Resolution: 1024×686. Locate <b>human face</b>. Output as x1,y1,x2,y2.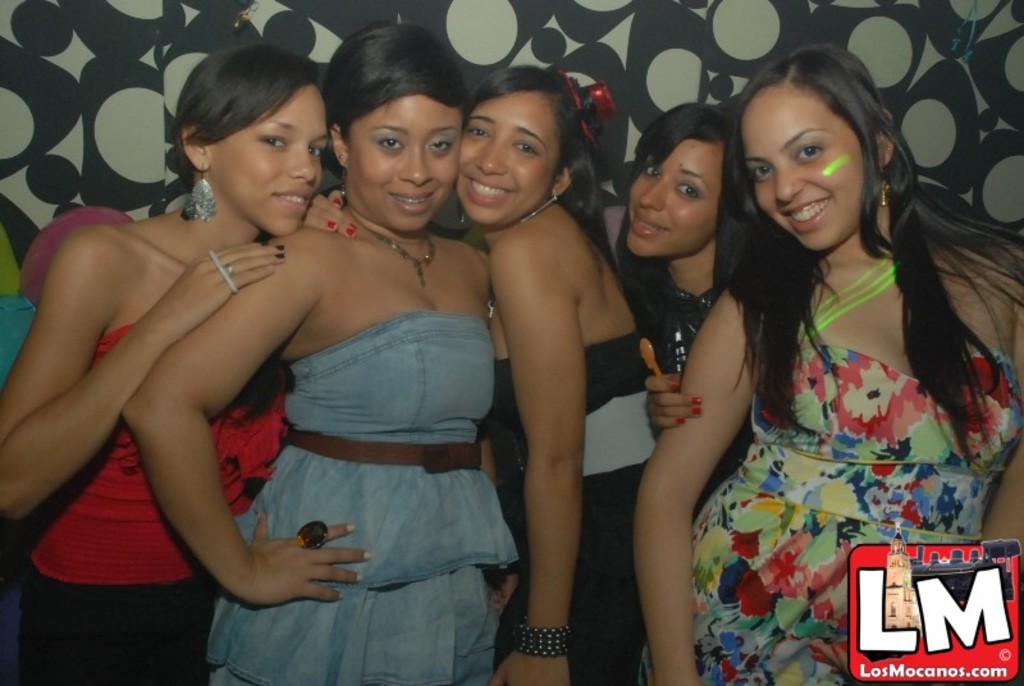
212,90,332,241.
